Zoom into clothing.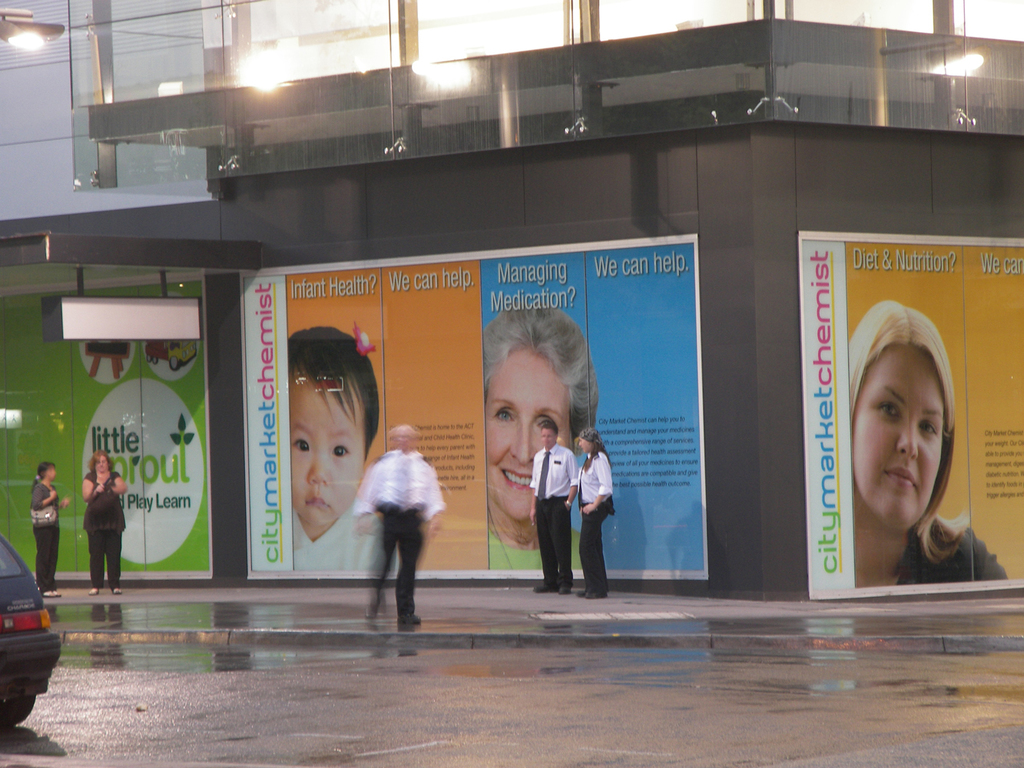
Zoom target: 293:504:393:573.
